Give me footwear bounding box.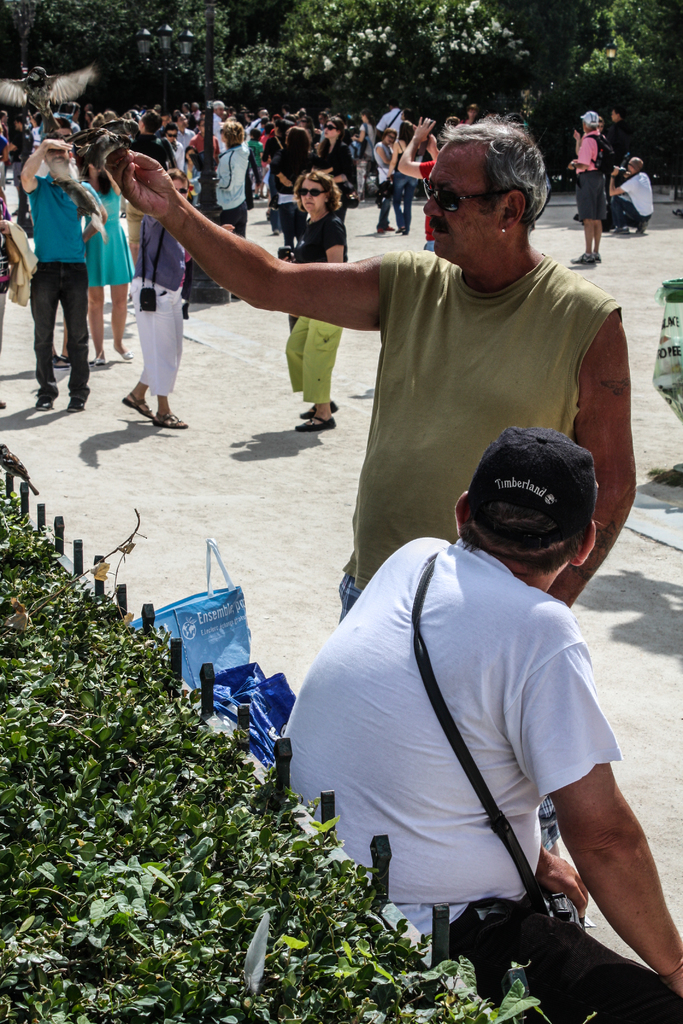
(left=675, top=207, right=682, bottom=220).
